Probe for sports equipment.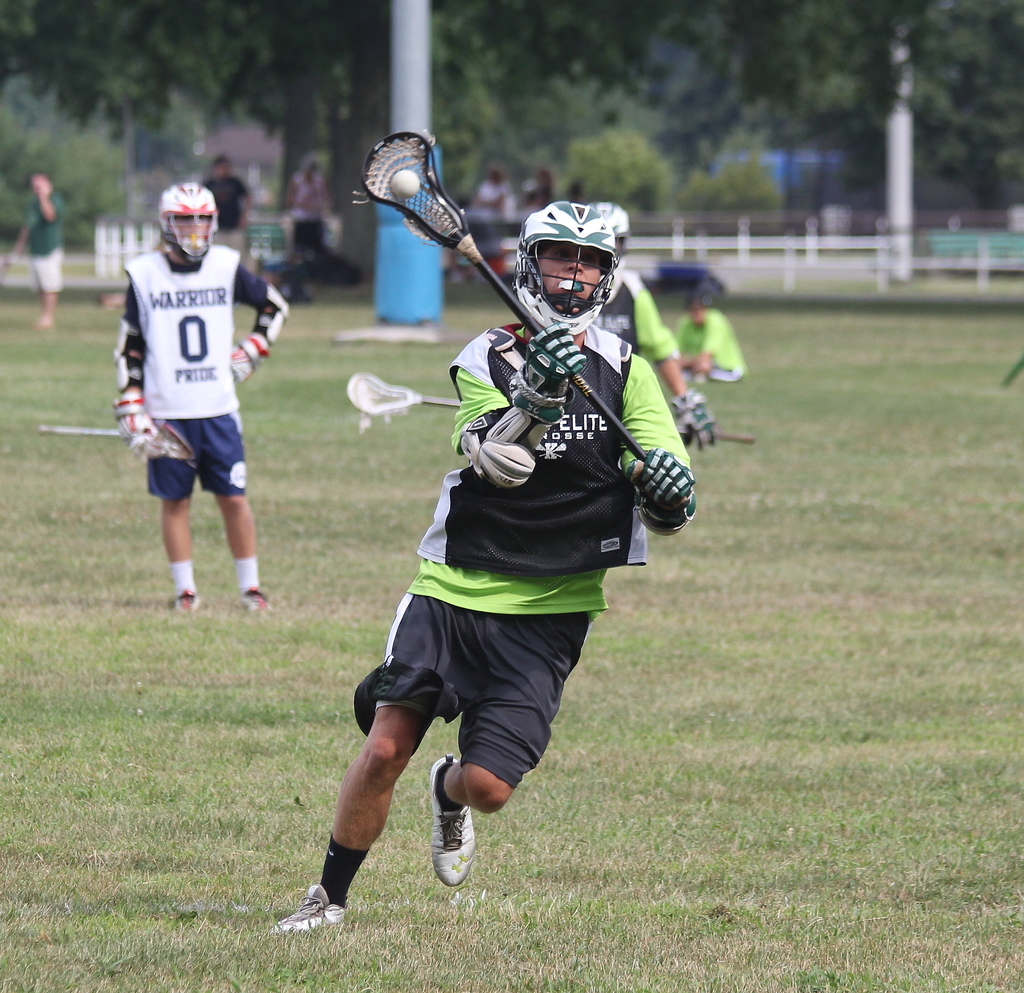
Probe result: left=340, top=371, right=751, bottom=439.
